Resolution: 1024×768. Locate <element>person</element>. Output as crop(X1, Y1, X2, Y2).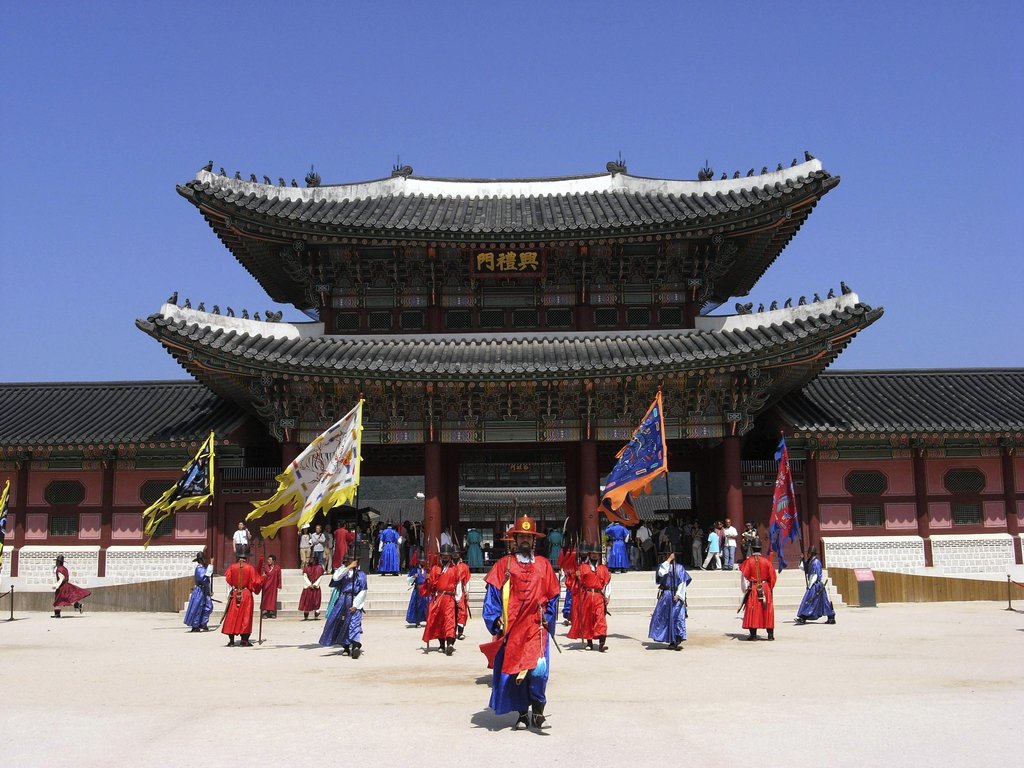
crop(554, 537, 612, 653).
